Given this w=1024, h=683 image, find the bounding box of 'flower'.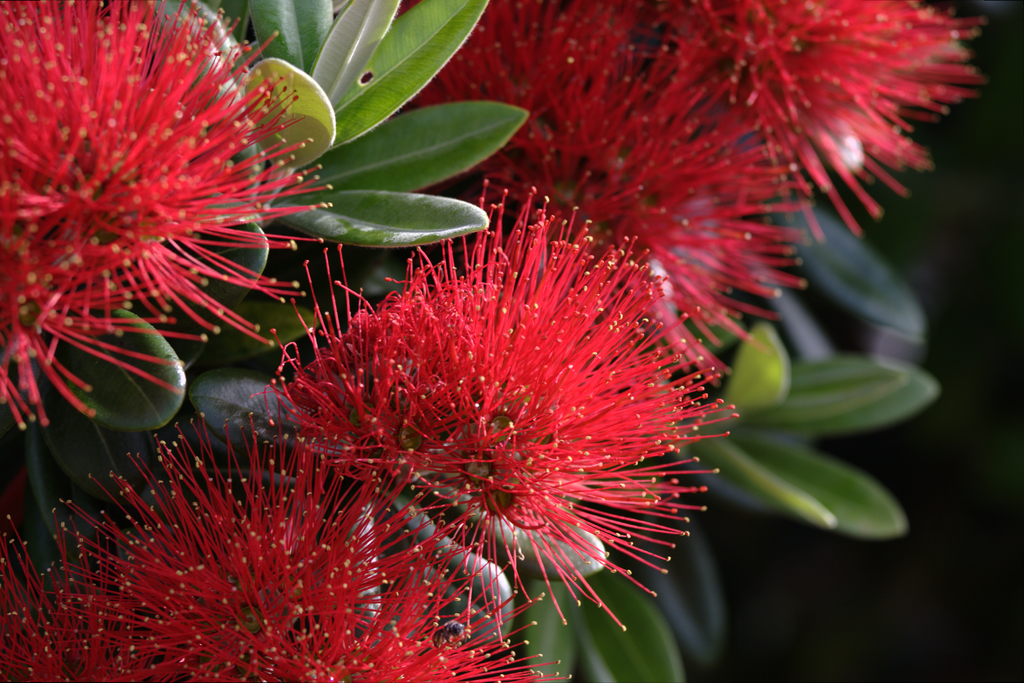
237,216,734,631.
